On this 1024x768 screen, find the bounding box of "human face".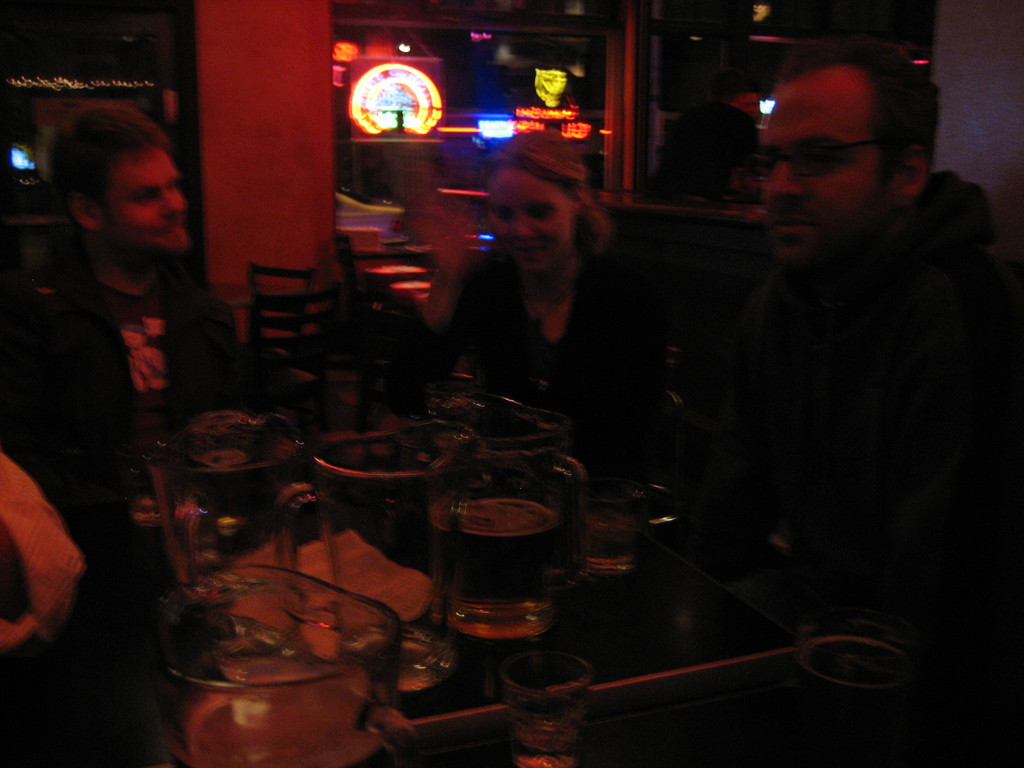
Bounding box: bbox=(482, 170, 572, 271).
